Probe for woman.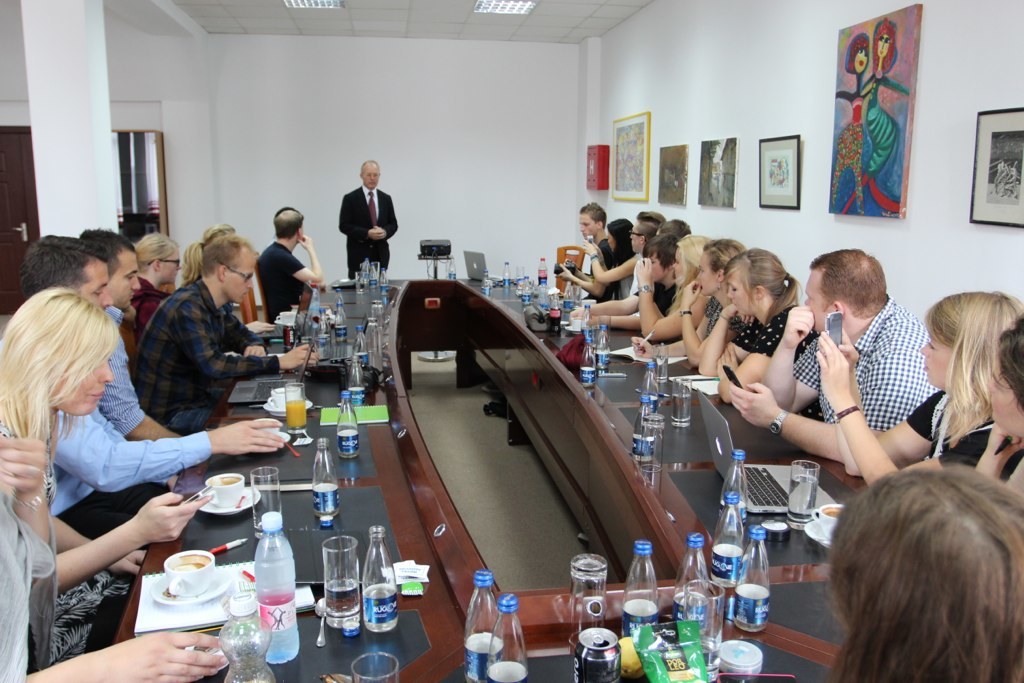
Probe result: (822,460,1023,682).
